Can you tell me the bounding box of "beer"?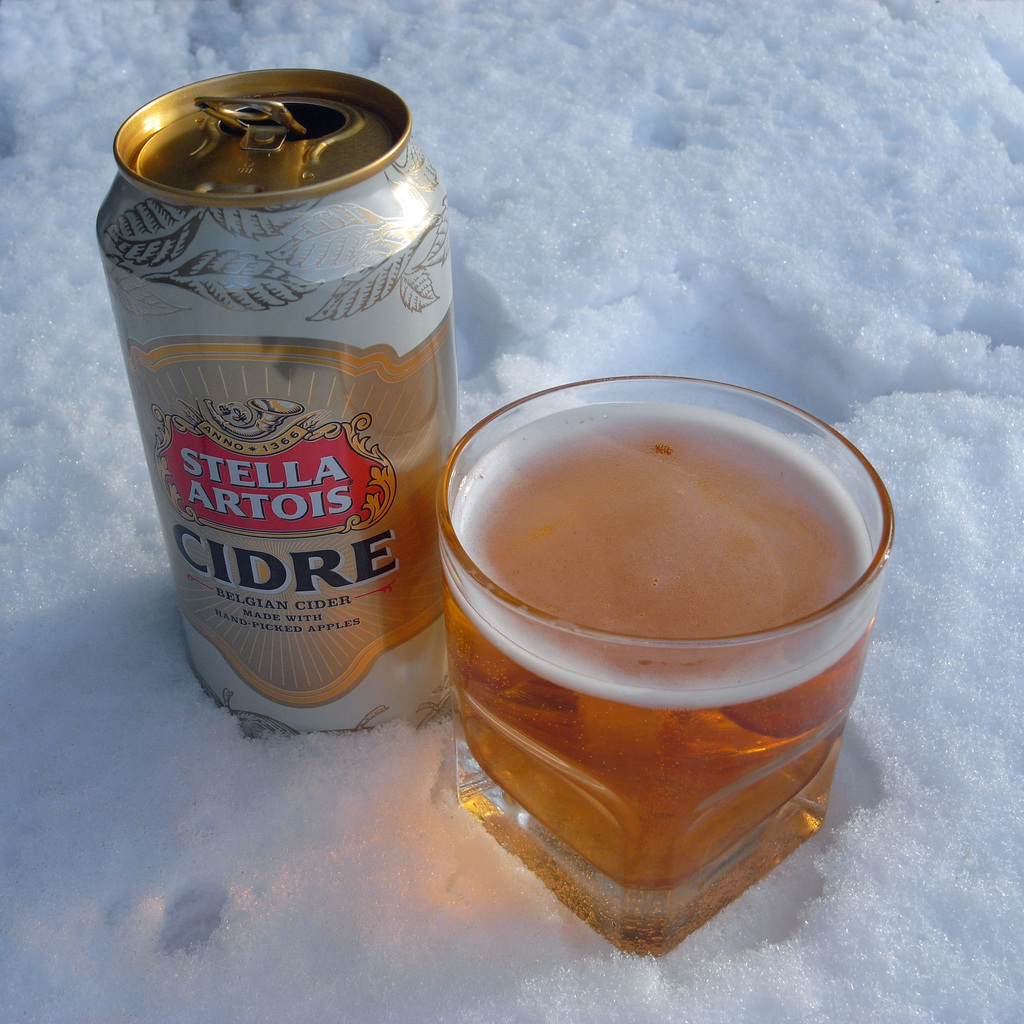
<bbox>450, 412, 872, 918</bbox>.
